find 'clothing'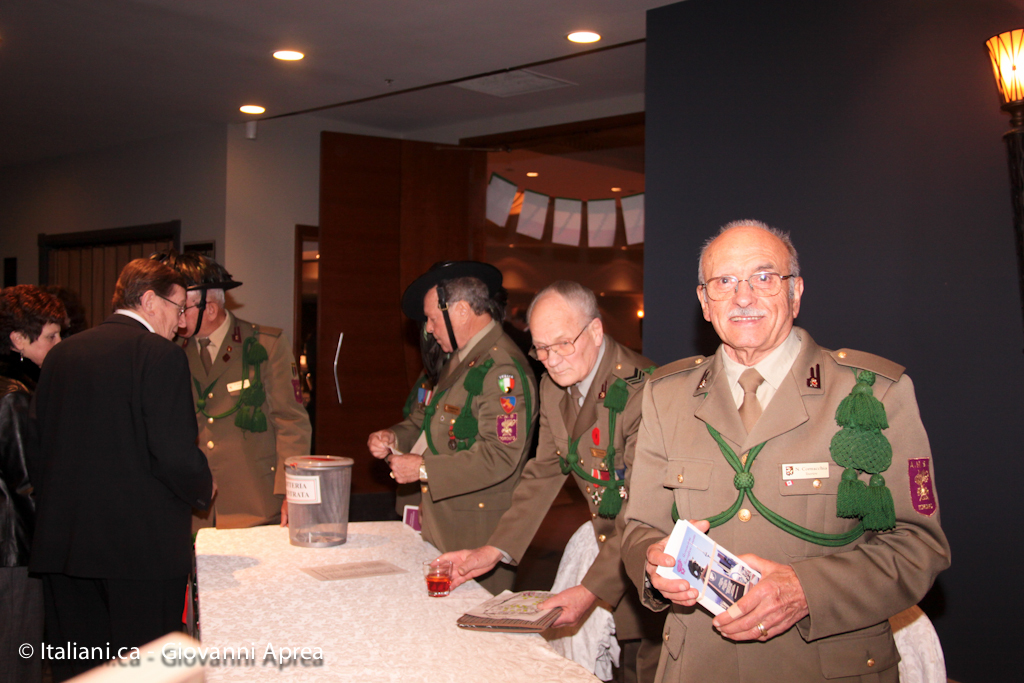
crop(0, 346, 48, 682)
